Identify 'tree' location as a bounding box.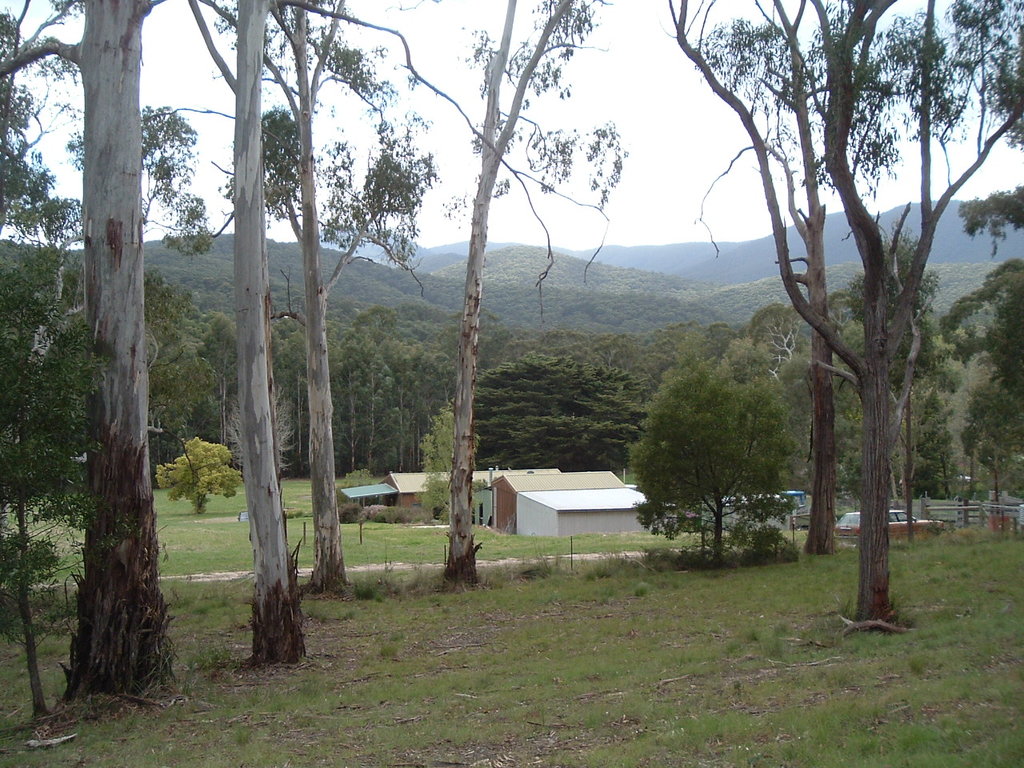
{"left": 146, "top": 430, "right": 241, "bottom": 522}.
